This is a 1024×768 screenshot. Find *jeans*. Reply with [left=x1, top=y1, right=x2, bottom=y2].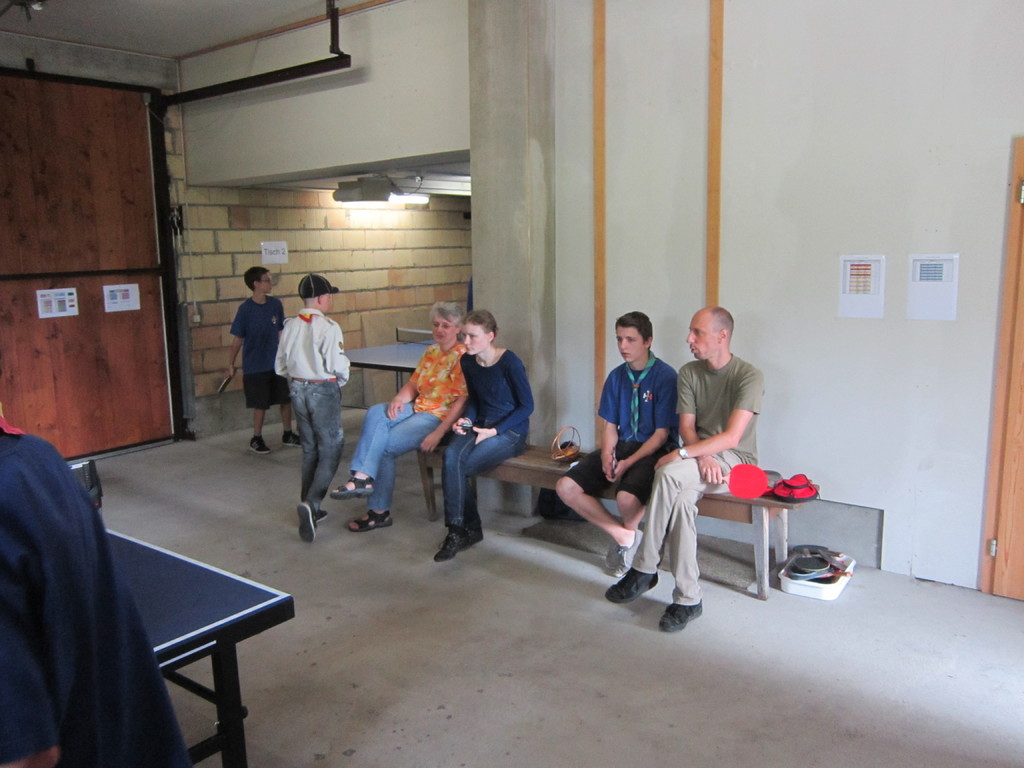
[left=289, top=381, right=350, bottom=507].
